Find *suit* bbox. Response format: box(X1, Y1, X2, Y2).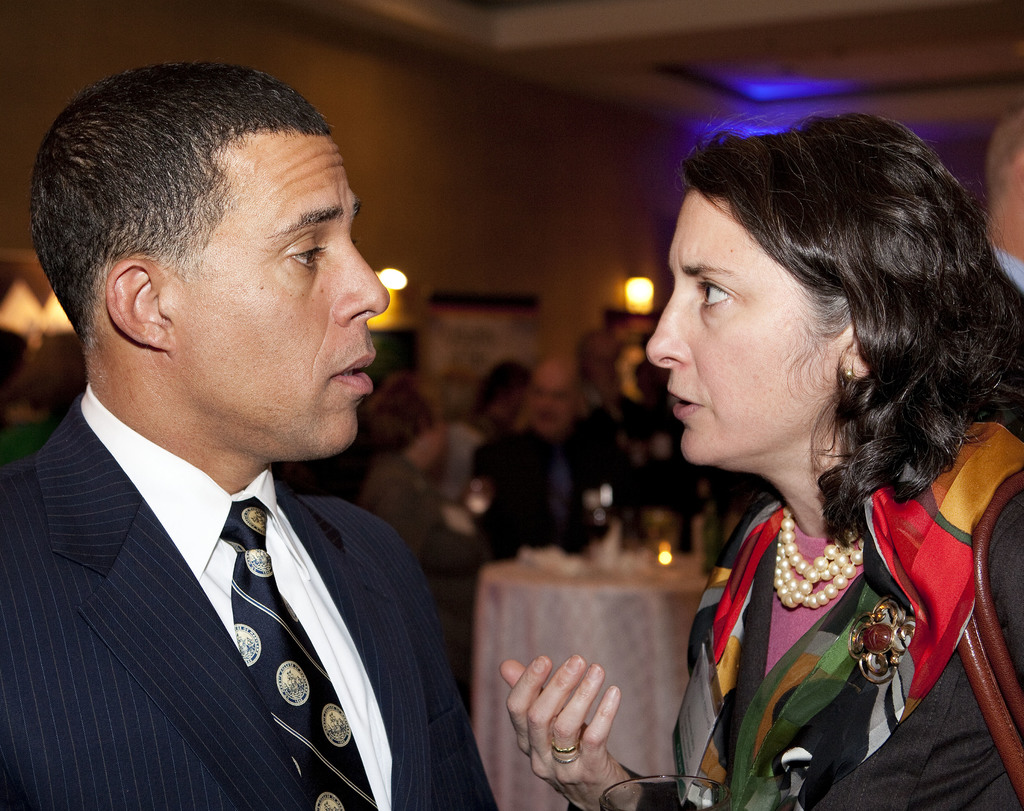
box(0, 393, 502, 810).
